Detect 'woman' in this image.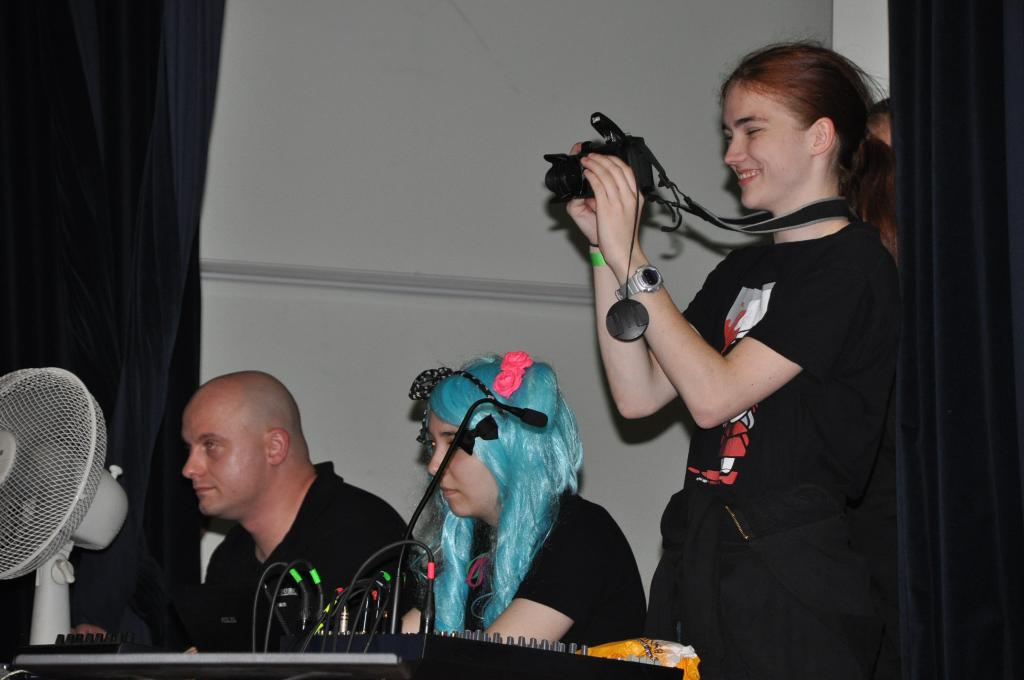
Detection: bbox(381, 347, 646, 670).
